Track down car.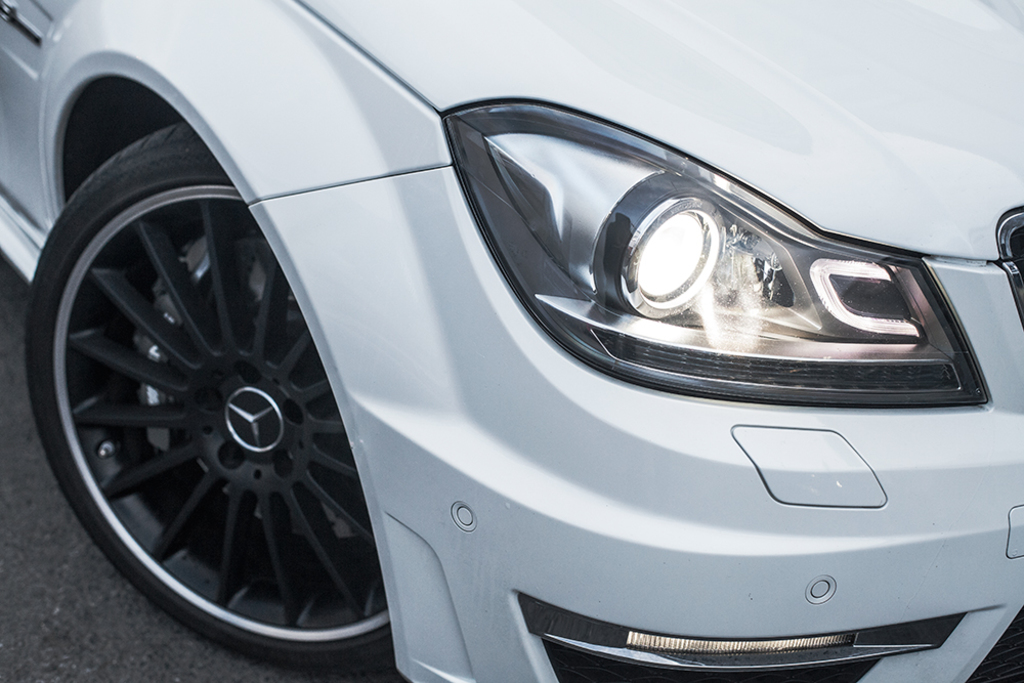
Tracked to 2/0/1023/682.
